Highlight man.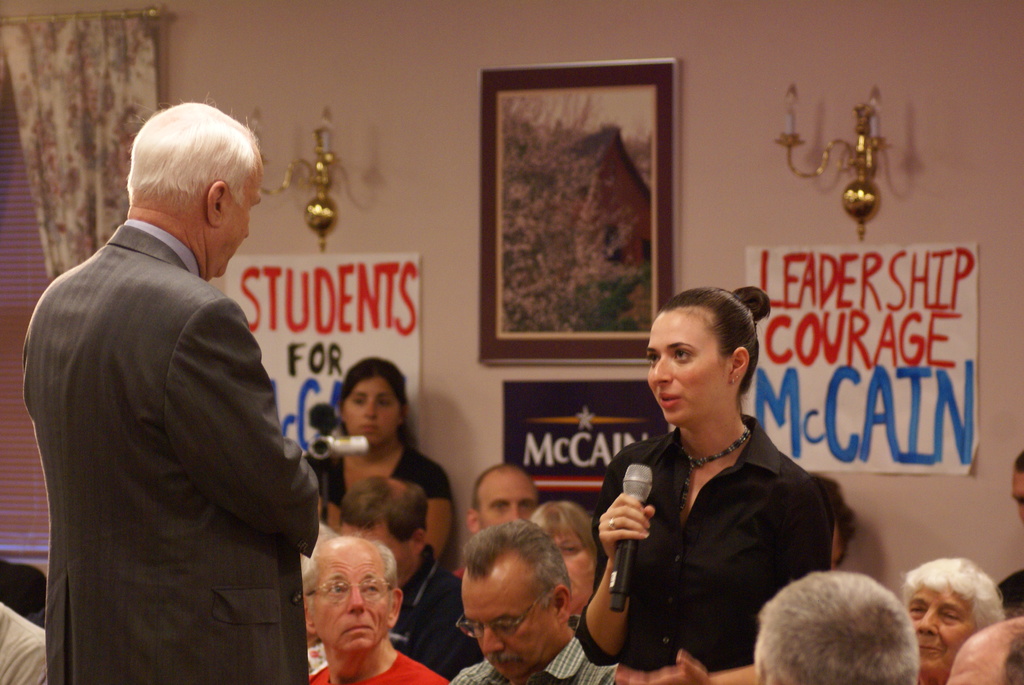
Highlighted region: [749,565,921,684].
